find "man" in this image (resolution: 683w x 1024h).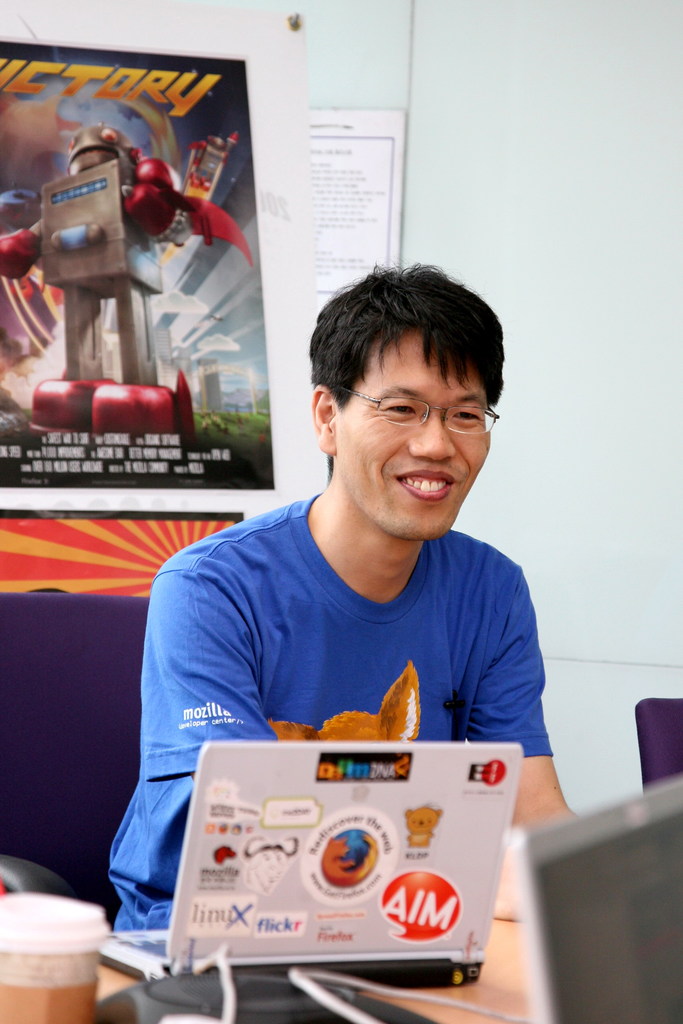
[x1=109, y1=266, x2=588, y2=939].
